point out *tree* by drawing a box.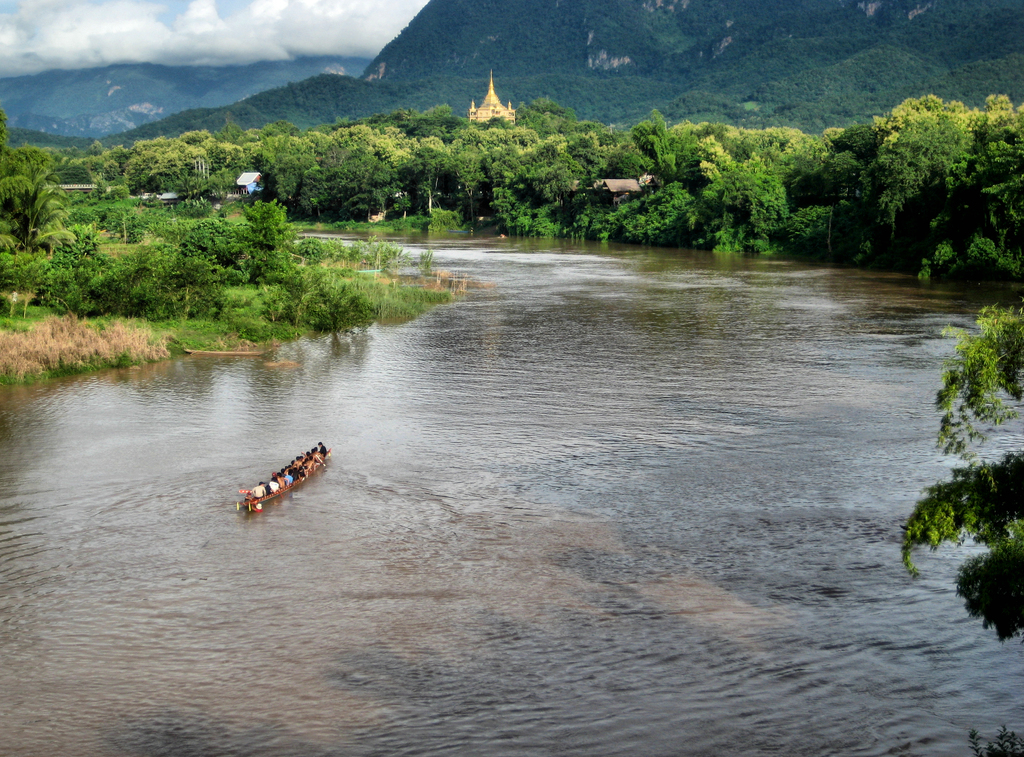
detection(883, 238, 1017, 637).
